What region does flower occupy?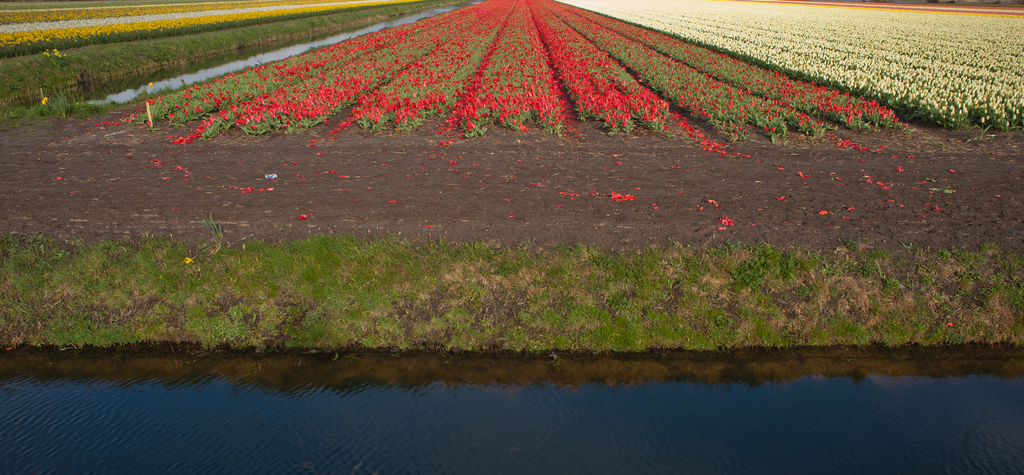
978, 118, 984, 131.
